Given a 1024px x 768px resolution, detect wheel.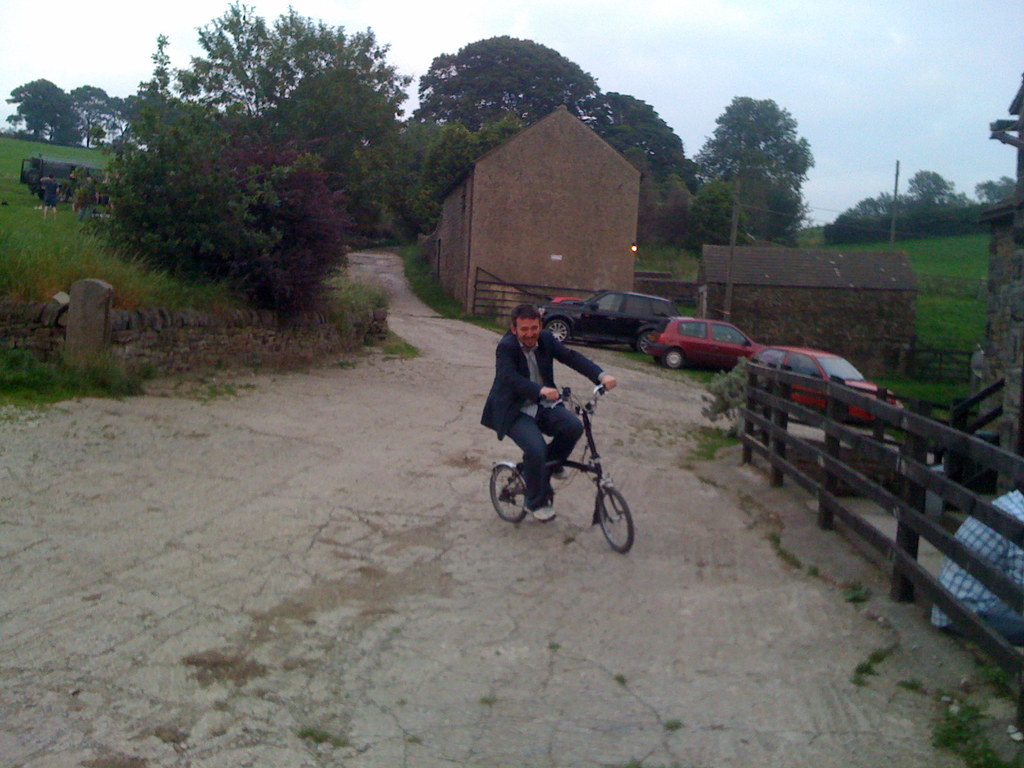
<bbox>637, 330, 653, 355</bbox>.
